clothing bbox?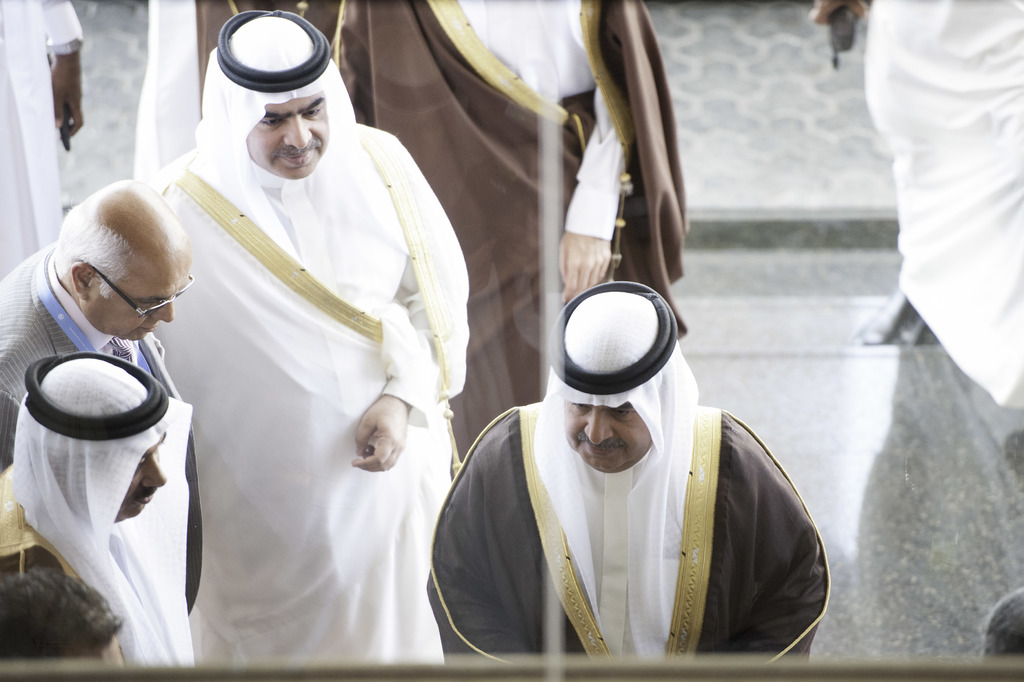
select_region(0, 0, 81, 279)
